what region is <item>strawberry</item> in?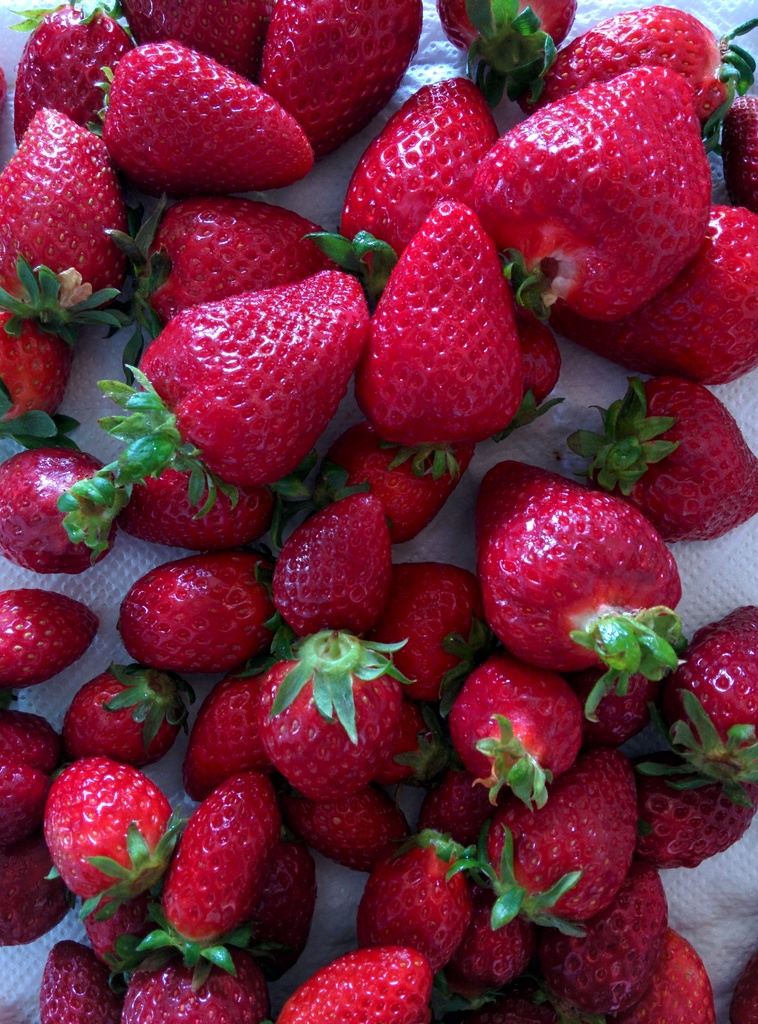
crop(549, 870, 679, 1023).
